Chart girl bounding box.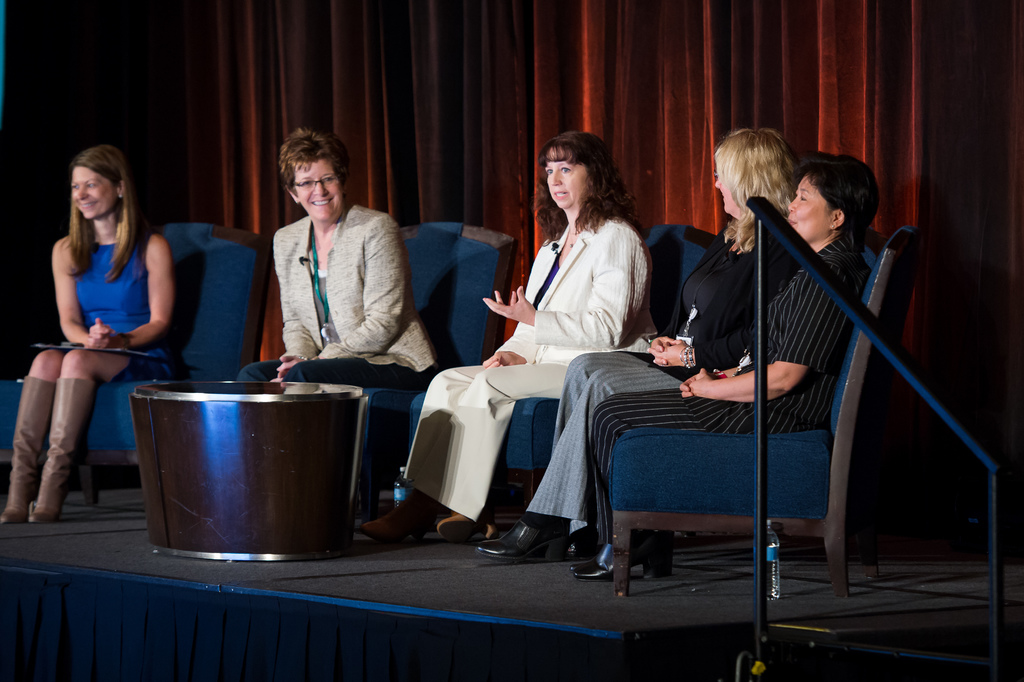
Charted: <box>0,142,177,523</box>.
